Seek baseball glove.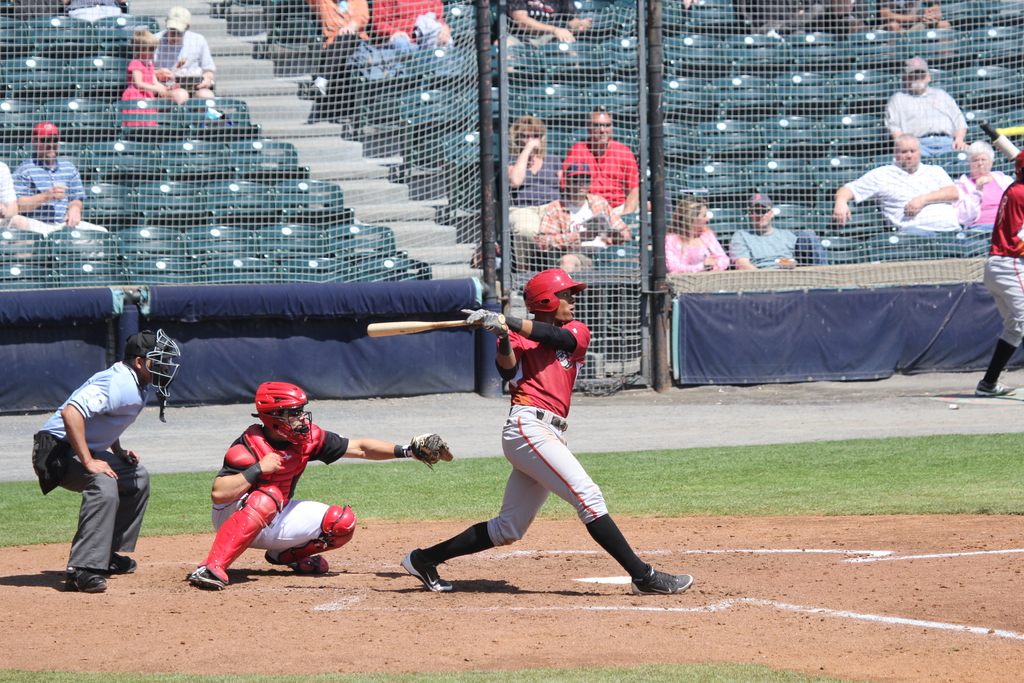
Rect(484, 311, 511, 337).
